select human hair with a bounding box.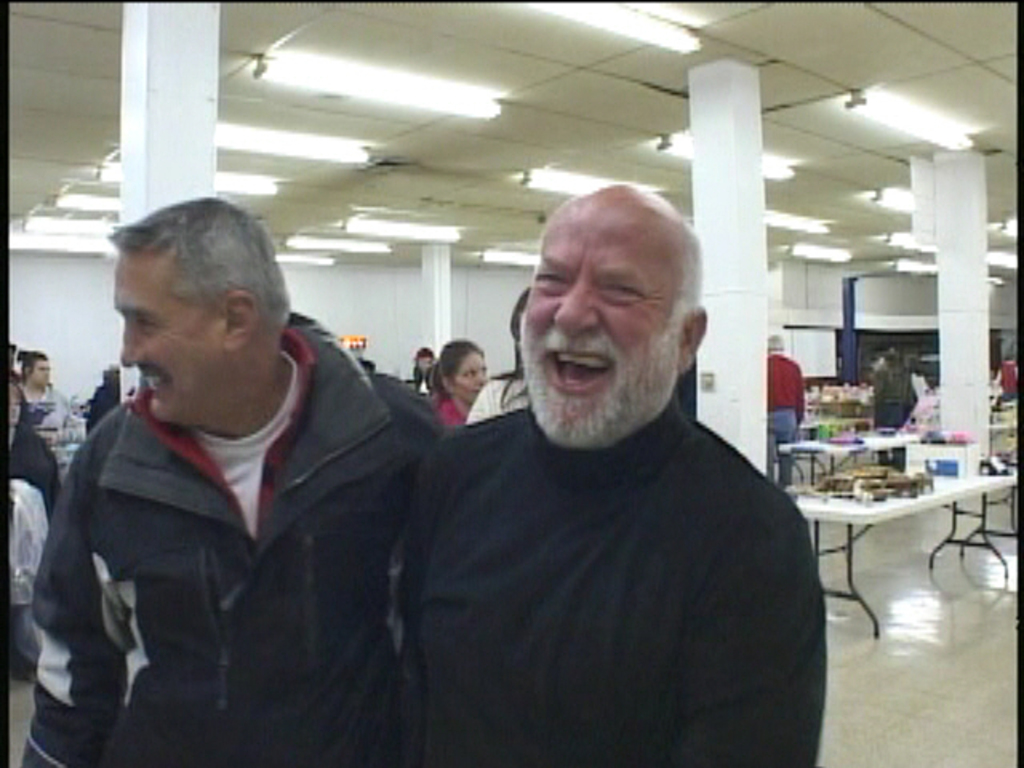
427,366,442,392.
